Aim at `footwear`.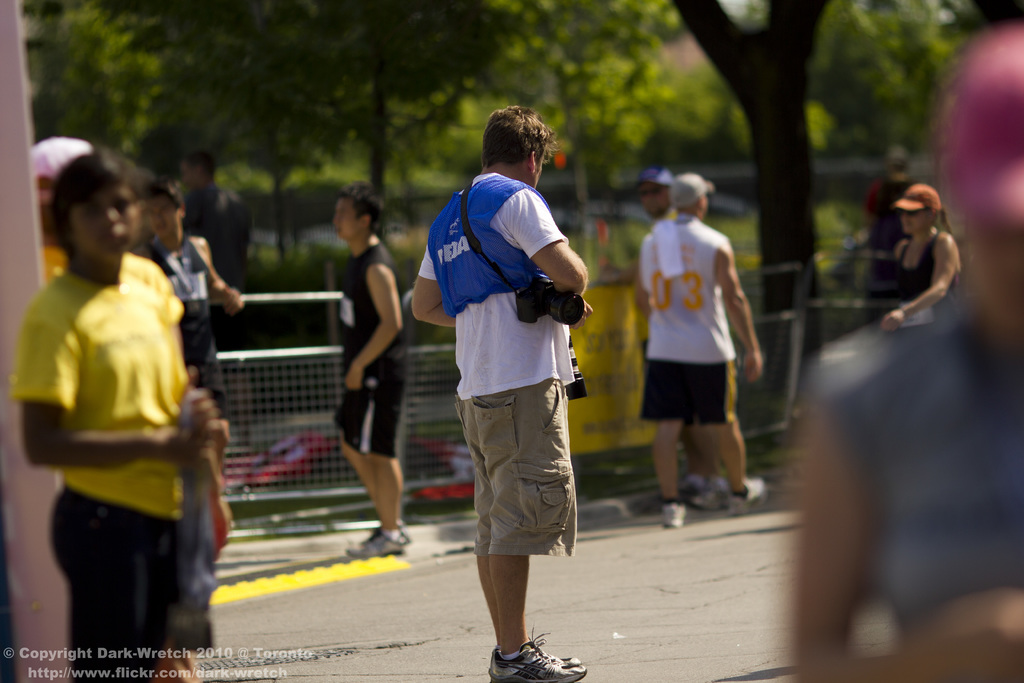
Aimed at [731, 476, 765, 509].
